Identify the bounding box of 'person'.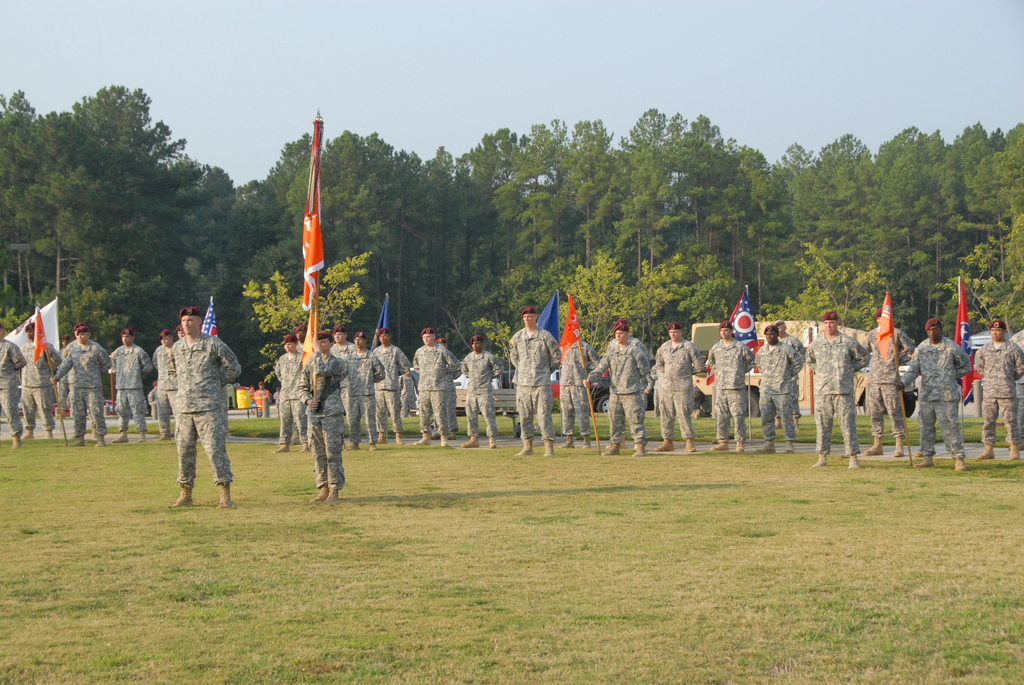
crop(772, 321, 808, 427).
